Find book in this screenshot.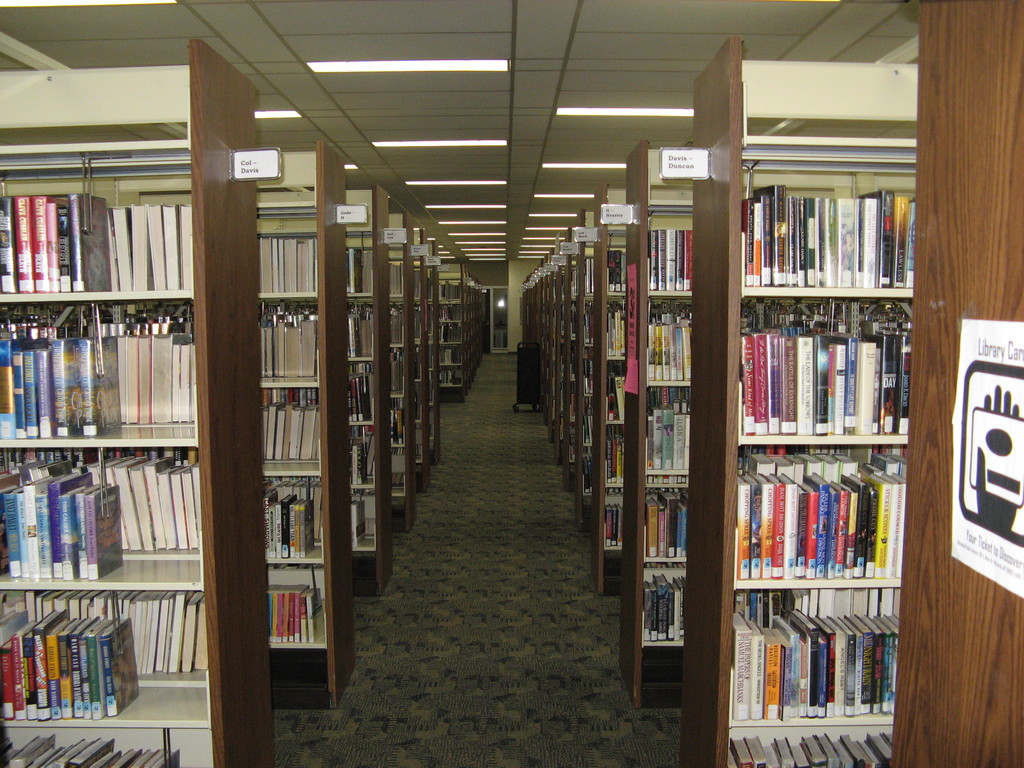
The bounding box for book is pyautogui.locateOnScreen(644, 487, 692, 569).
